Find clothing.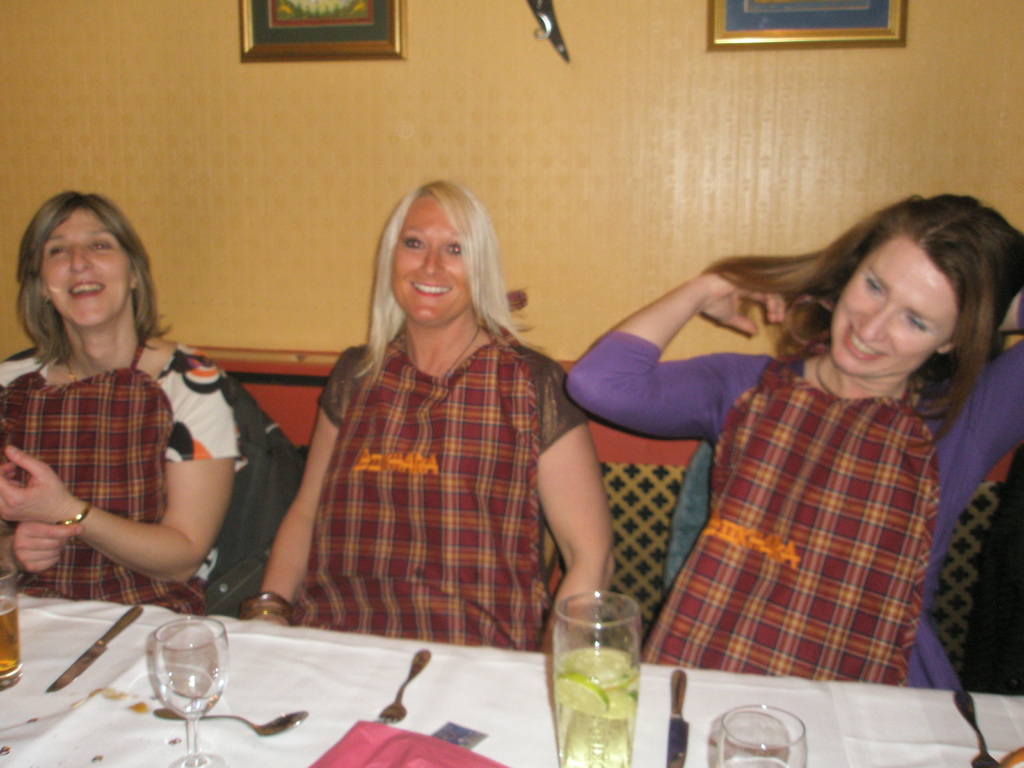
locate(290, 317, 540, 655).
